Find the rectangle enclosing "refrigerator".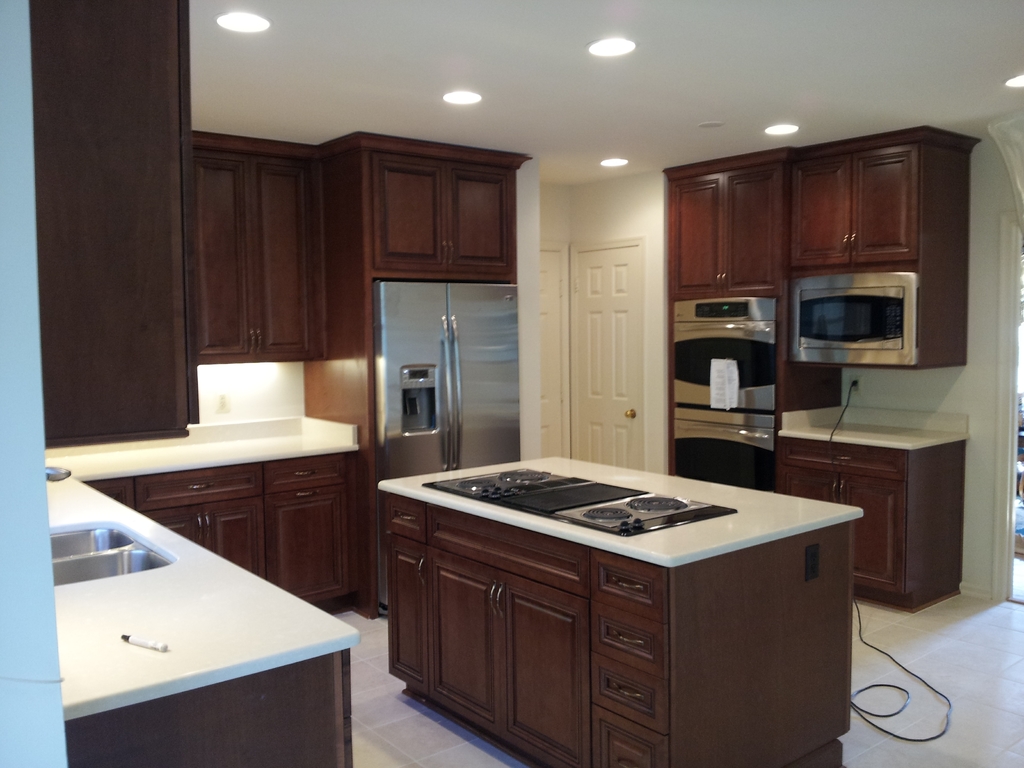
[left=372, top=280, right=518, bottom=611].
